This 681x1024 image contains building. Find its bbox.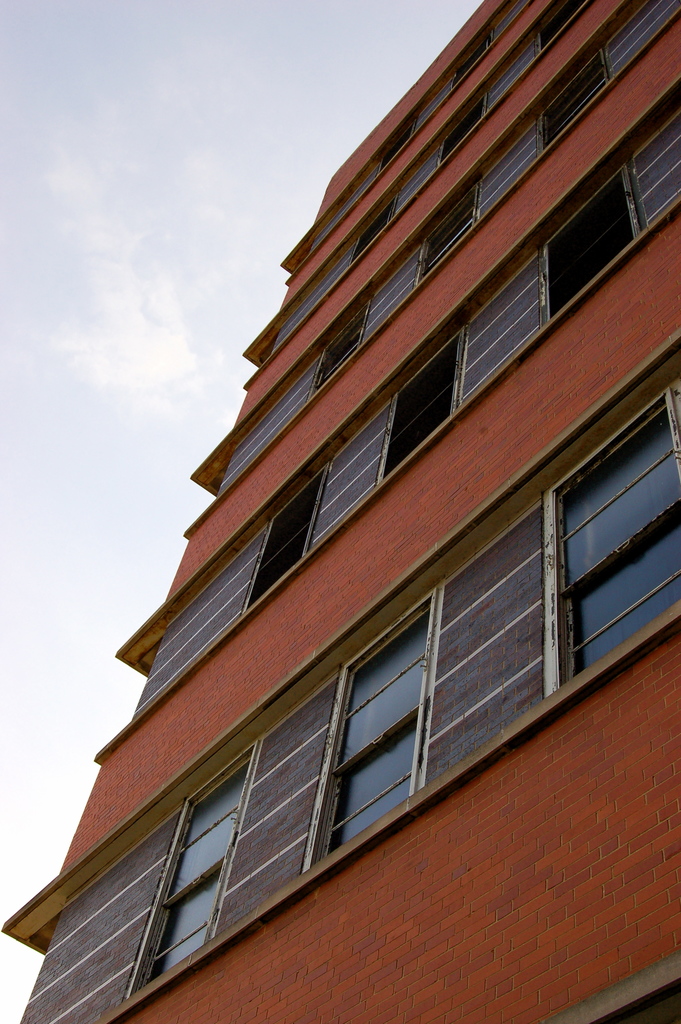
0,0,680,1023.
